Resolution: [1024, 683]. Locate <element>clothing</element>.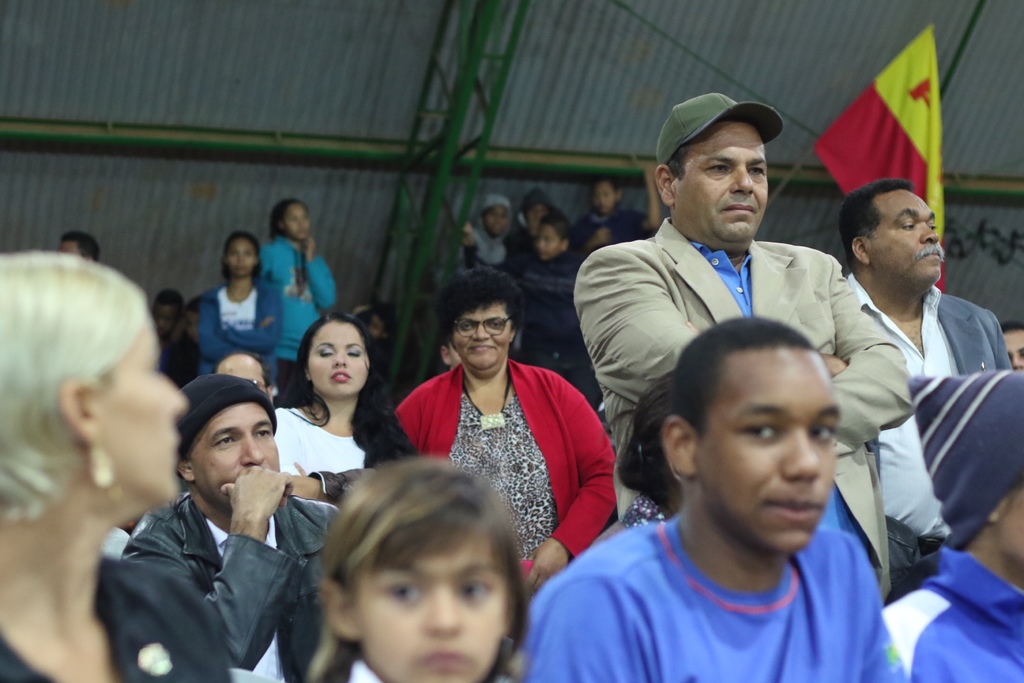
<box>847,259,1023,600</box>.
